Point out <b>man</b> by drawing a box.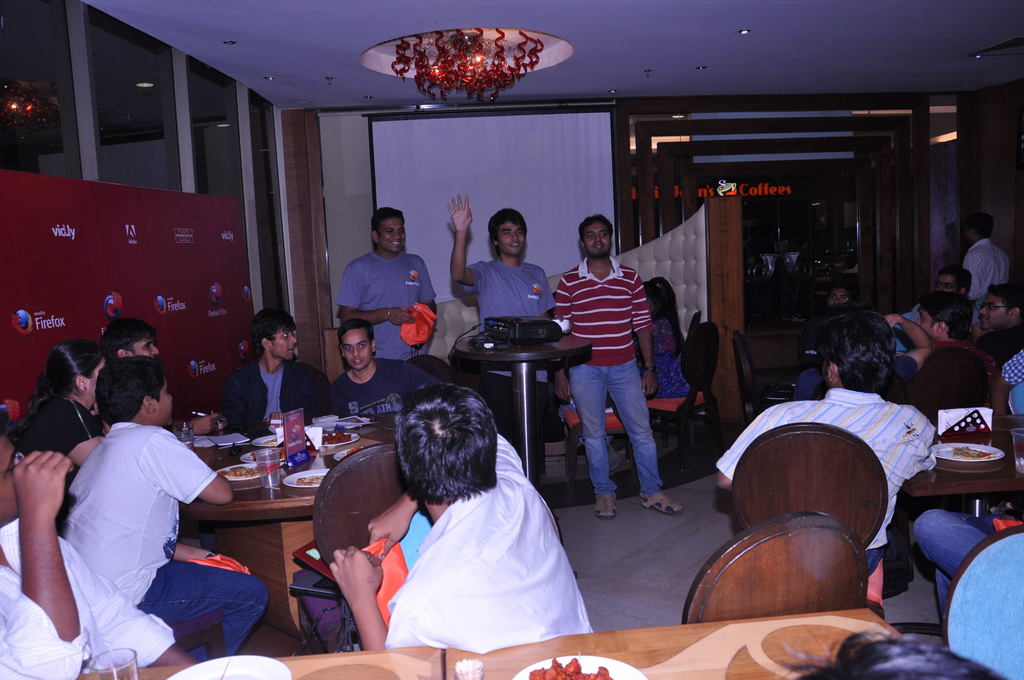
BBox(783, 308, 934, 408).
